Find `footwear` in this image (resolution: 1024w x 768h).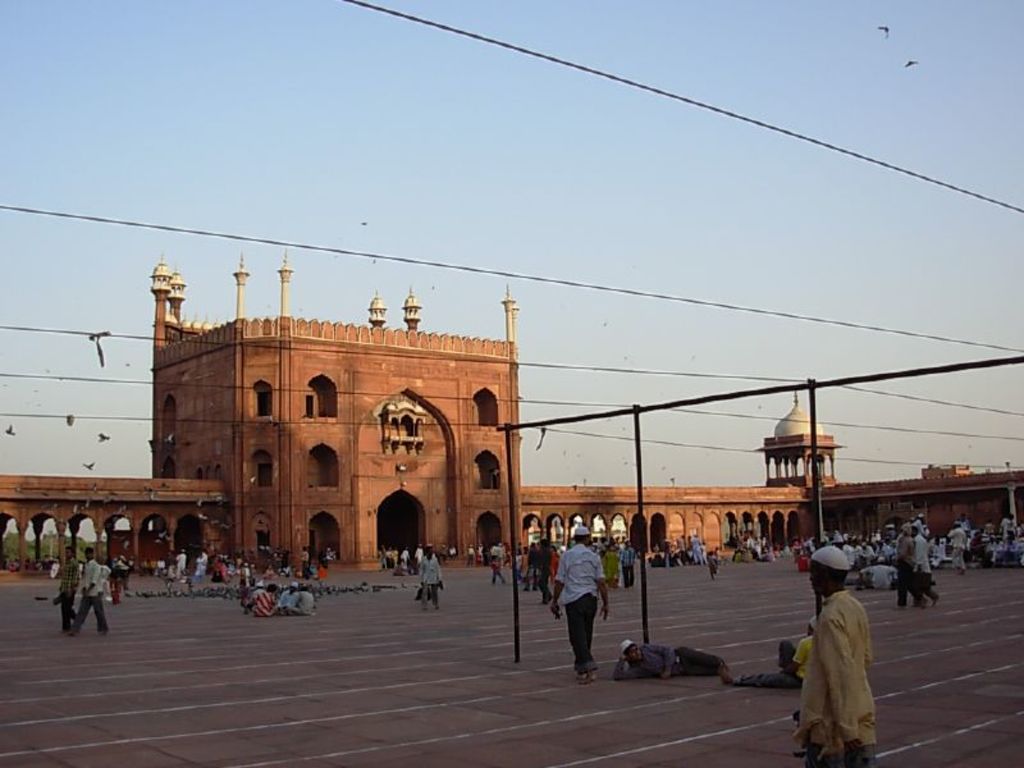
x1=95 y1=628 x2=105 y2=636.
